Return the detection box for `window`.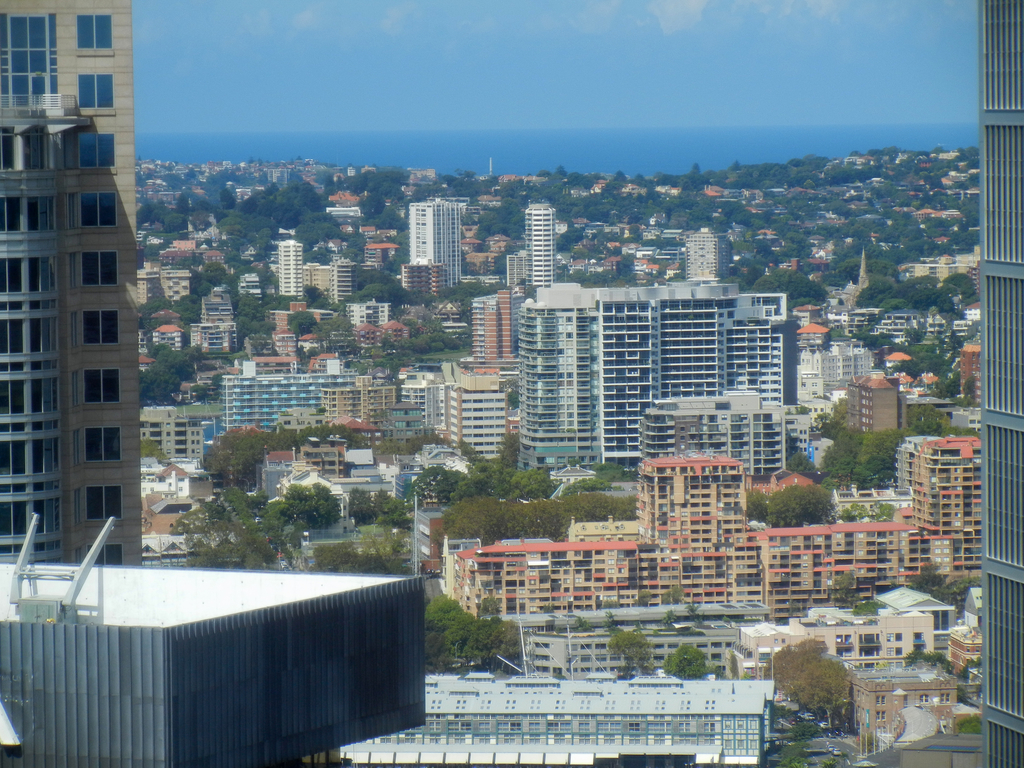
[x1=79, y1=192, x2=118, y2=230].
